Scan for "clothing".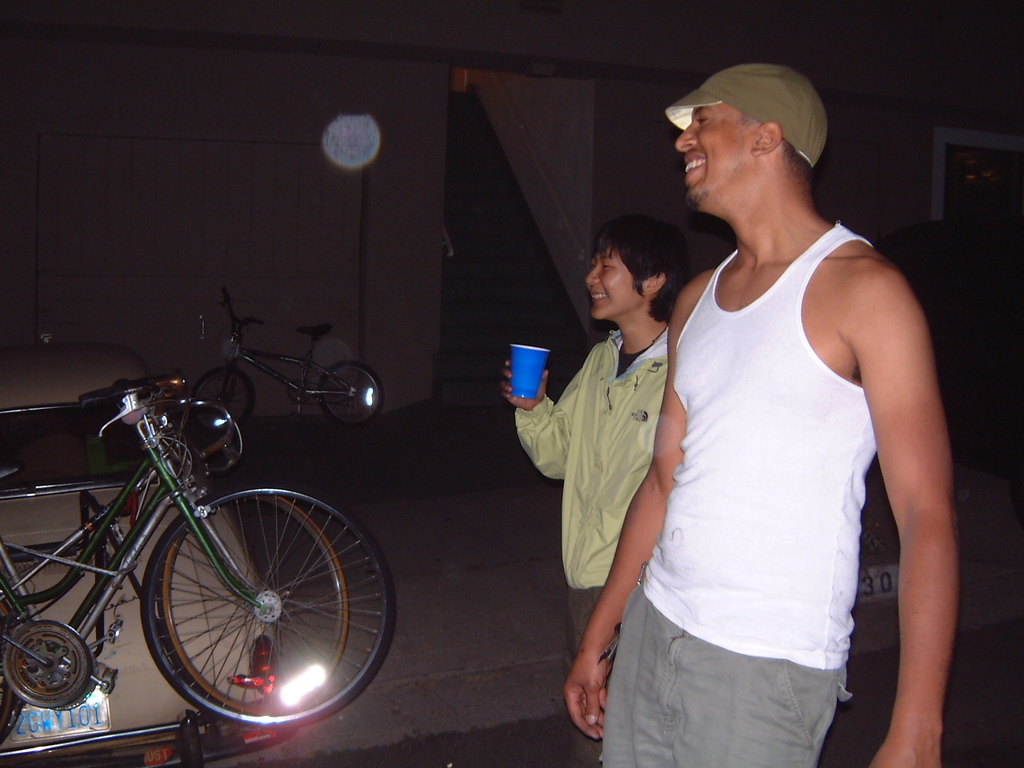
Scan result: crop(599, 222, 879, 767).
